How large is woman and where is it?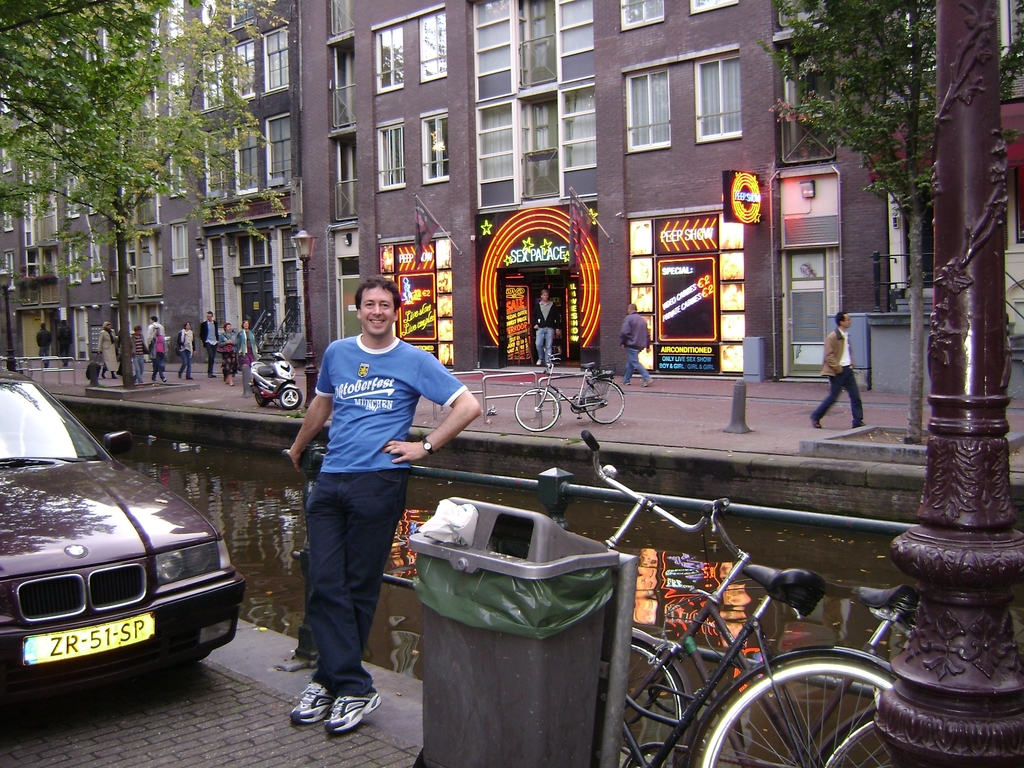
Bounding box: bbox=[129, 326, 148, 386].
